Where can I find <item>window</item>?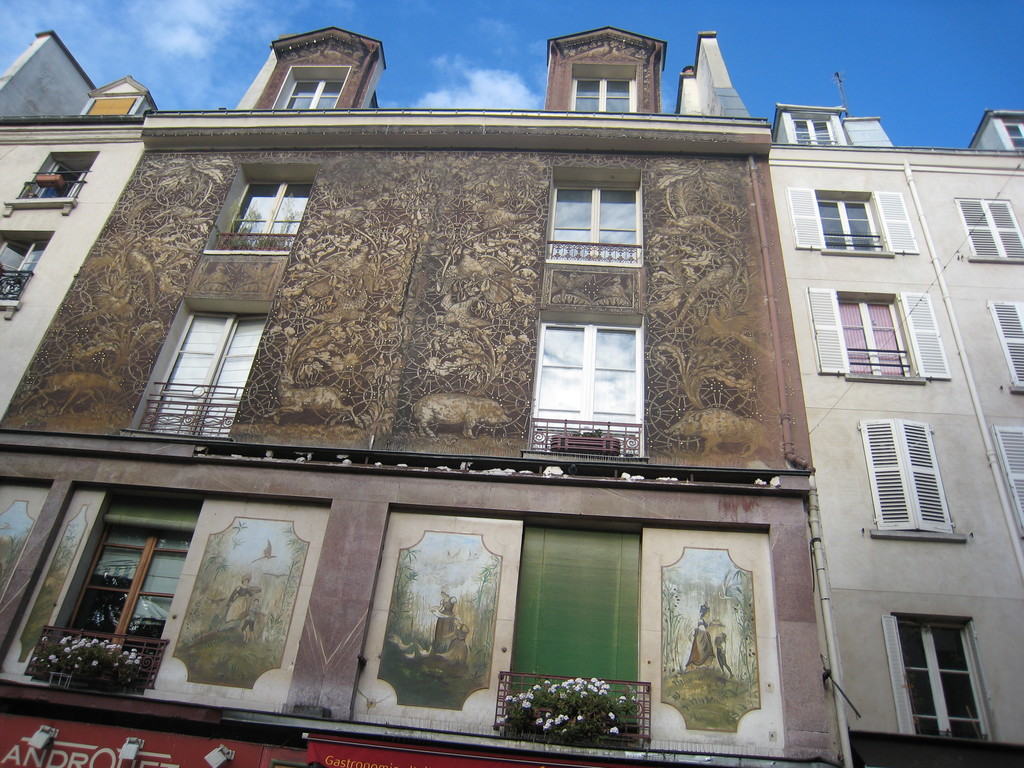
You can find it at 969/289/1023/399.
